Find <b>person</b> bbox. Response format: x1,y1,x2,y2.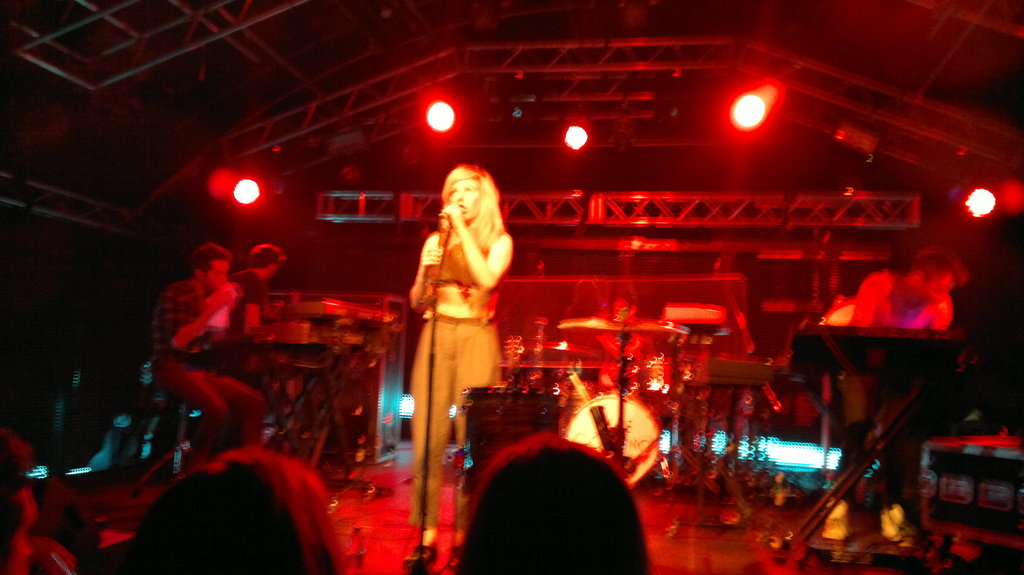
199,232,296,344.
